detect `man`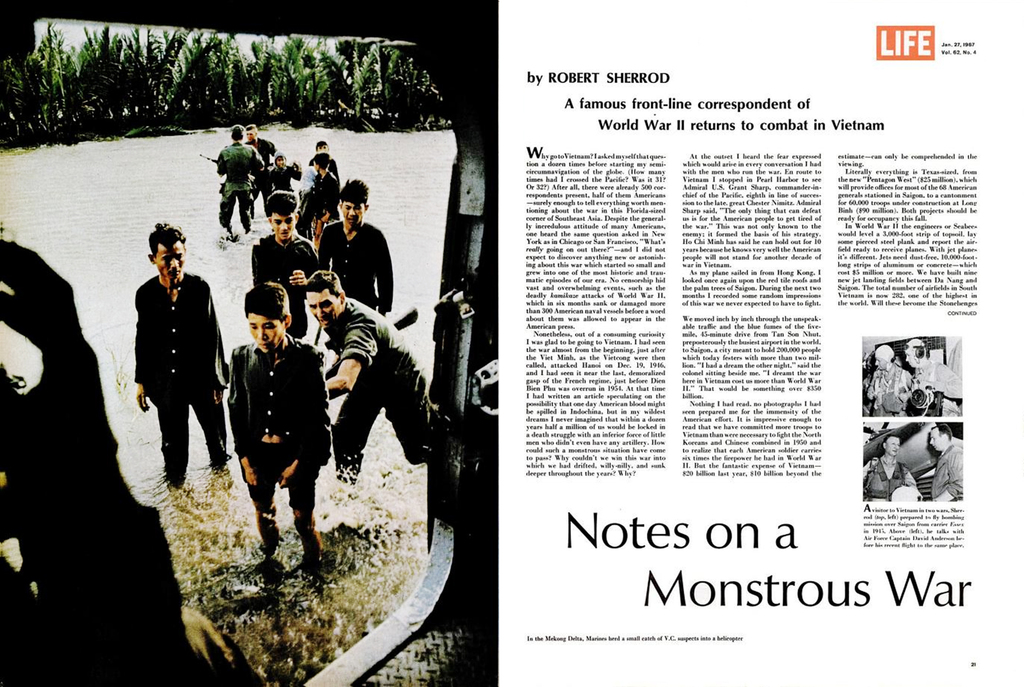
locate(216, 125, 266, 241)
